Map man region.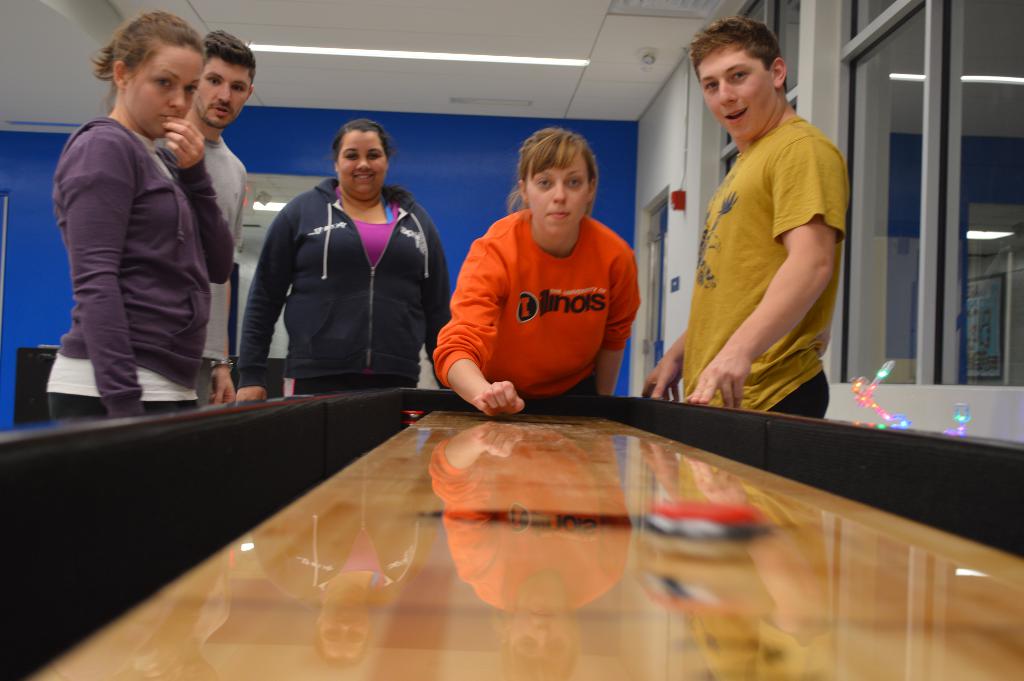
Mapped to x1=640 y1=7 x2=859 y2=426.
